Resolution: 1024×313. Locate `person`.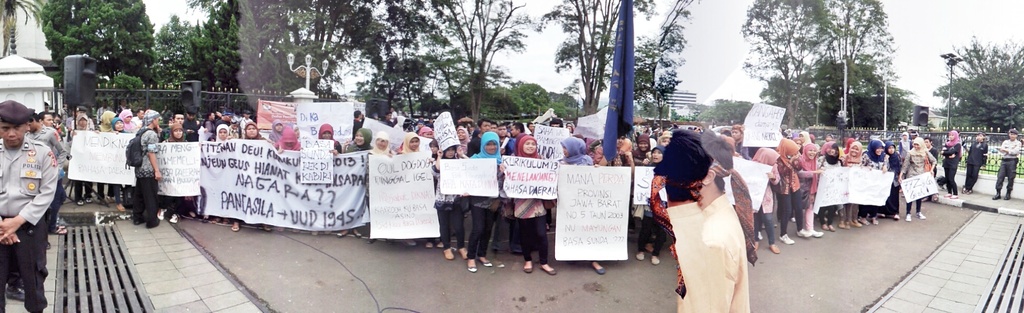
796,143,829,243.
